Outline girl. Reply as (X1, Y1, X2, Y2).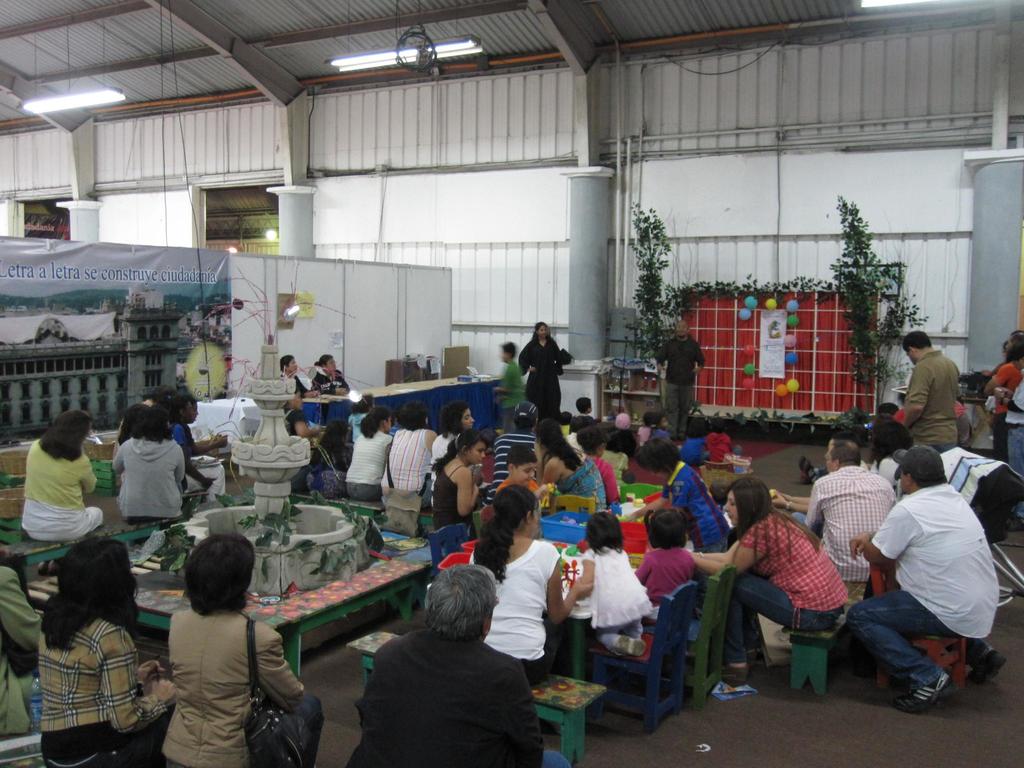
(582, 509, 650, 653).
